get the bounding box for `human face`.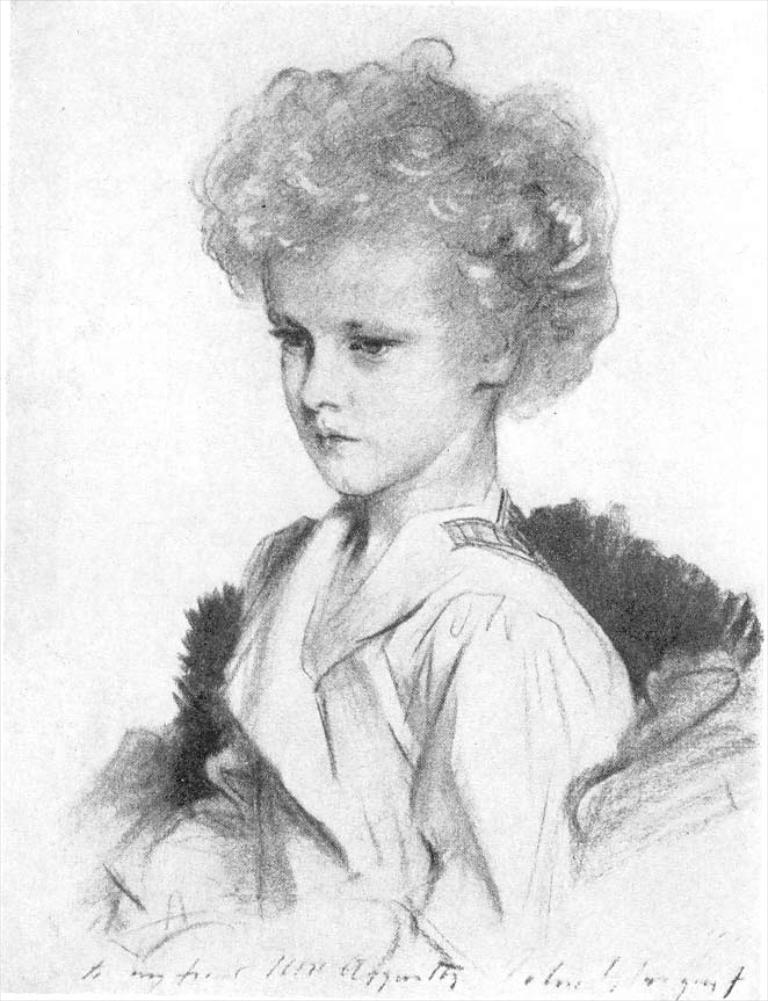
region(262, 246, 478, 498).
